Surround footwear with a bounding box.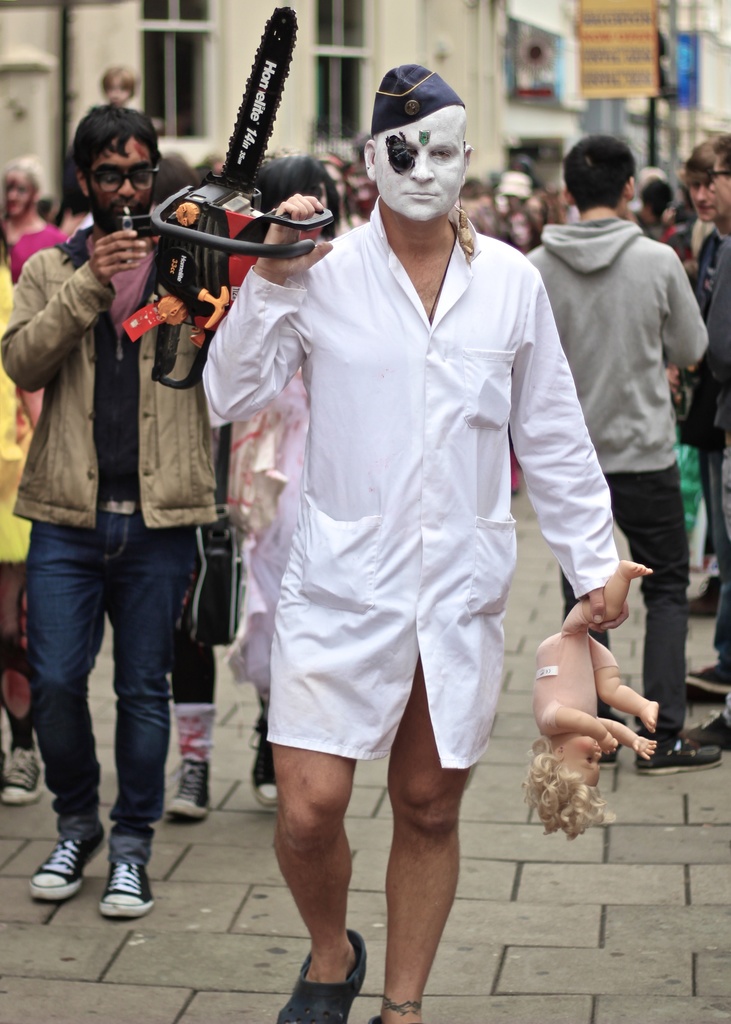
(0,746,43,803).
